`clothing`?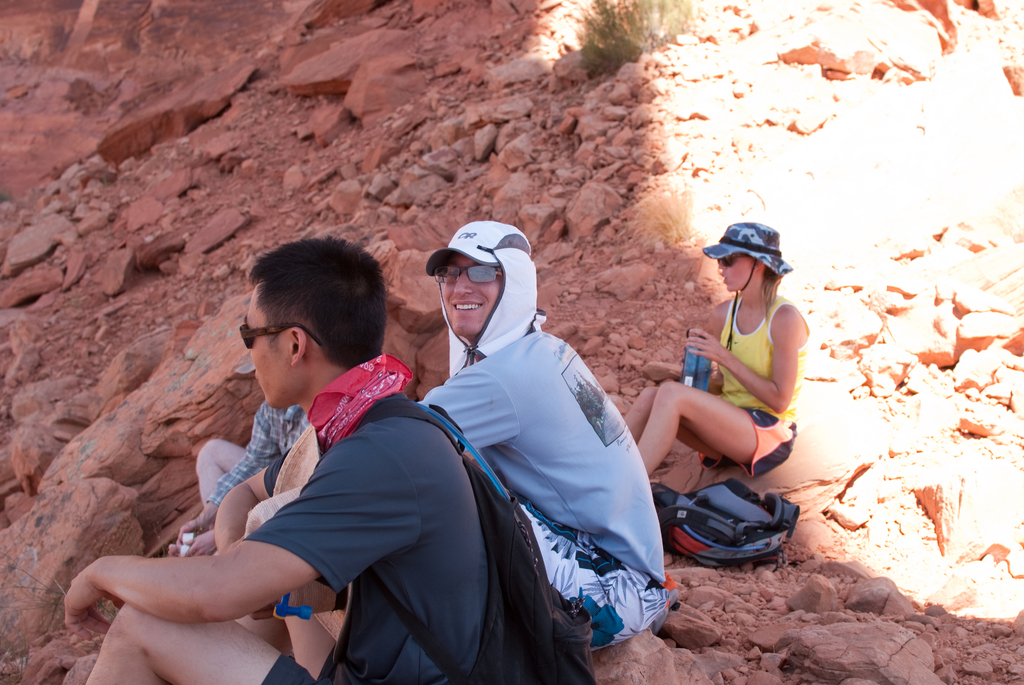
Rect(694, 294, 812, 473)
